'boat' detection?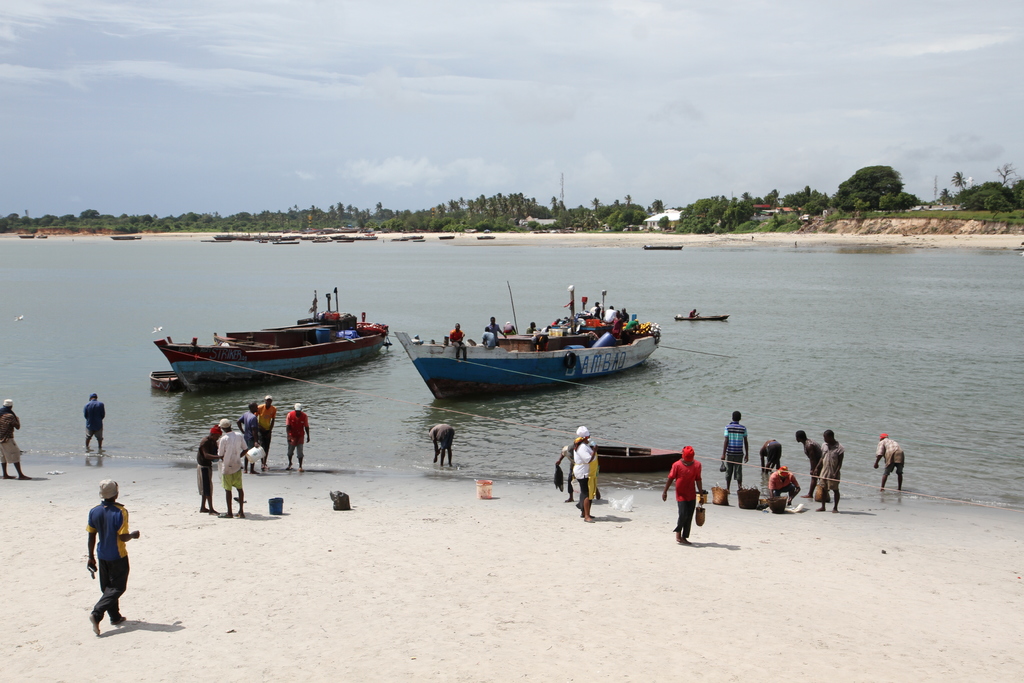
detection(442, 239, 453, 240)
